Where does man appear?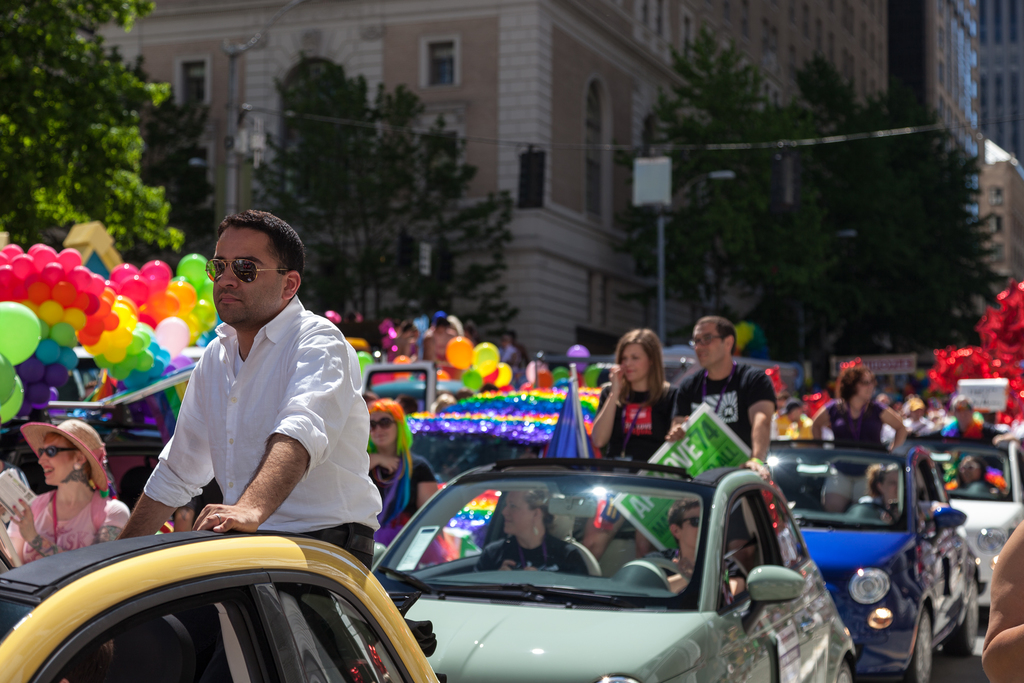
Appears at 129/222/364/554.
